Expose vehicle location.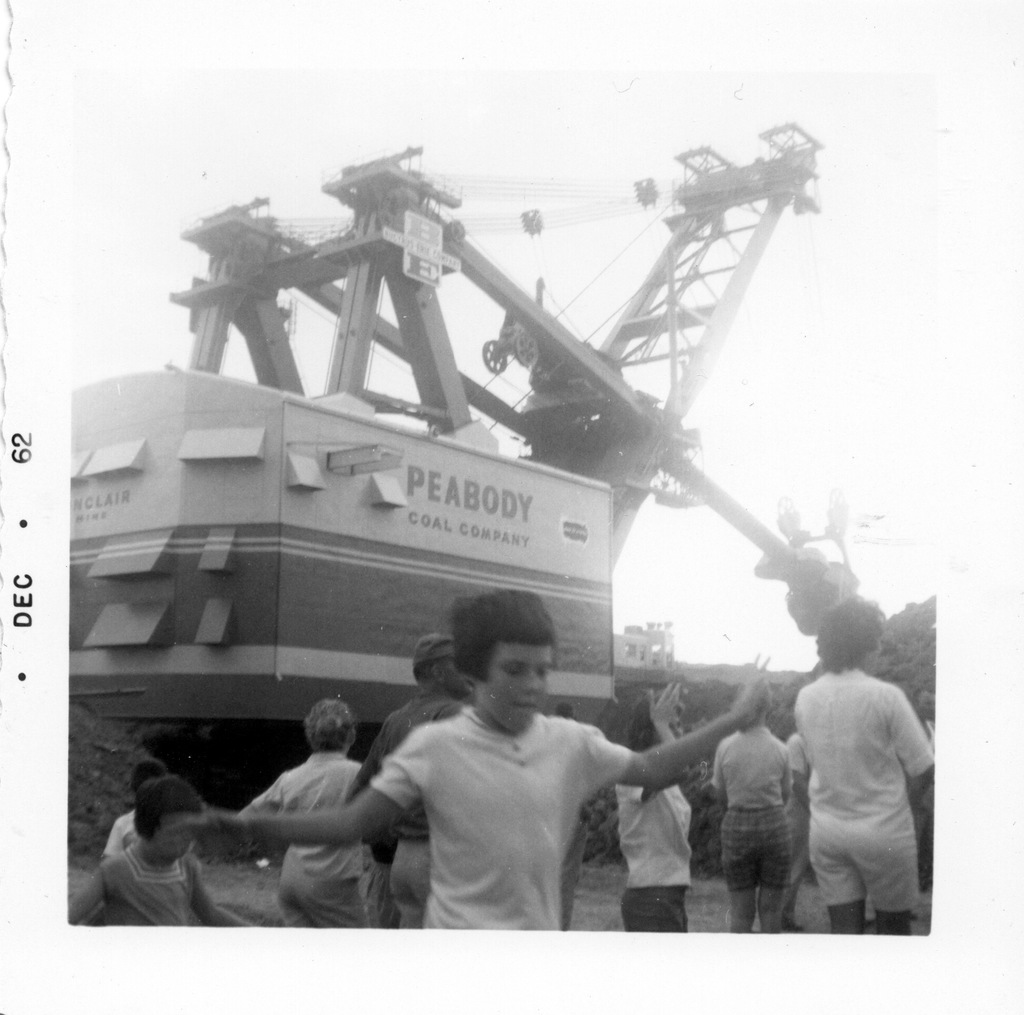
Exposed at box=[100, 177, 908, 863].
